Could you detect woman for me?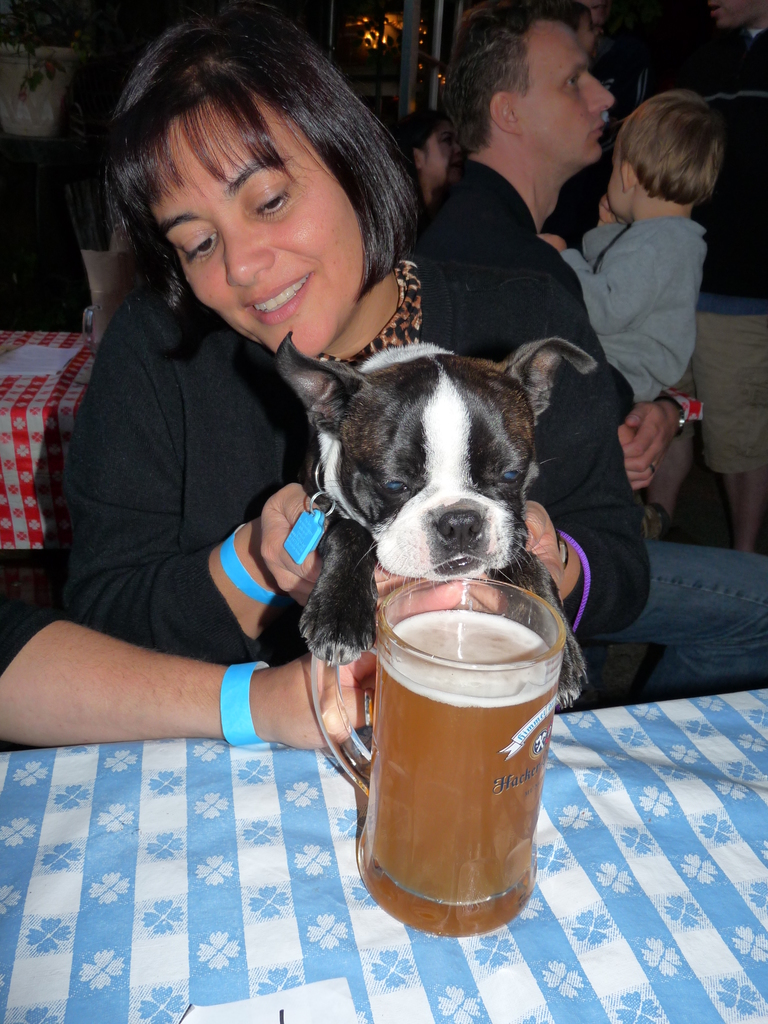
Detection result: pyautogui.locateOnScreen(60, 23, 467, 969).
